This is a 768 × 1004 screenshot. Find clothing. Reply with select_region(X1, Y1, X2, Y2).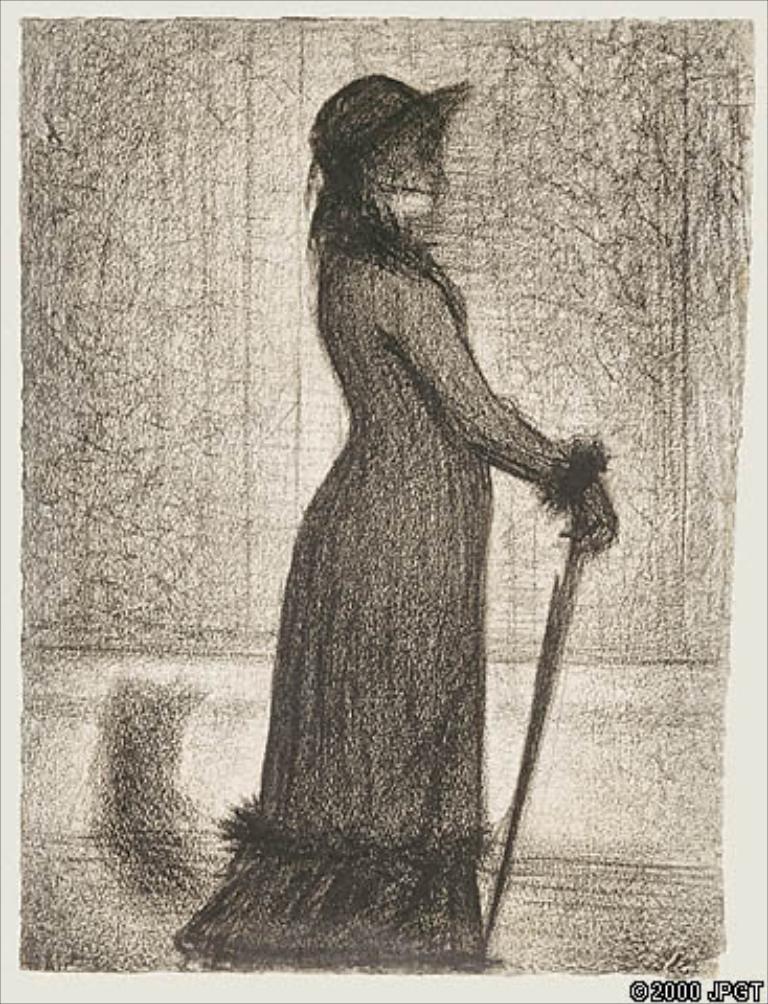
select_region(184, 220, 611, 977).
